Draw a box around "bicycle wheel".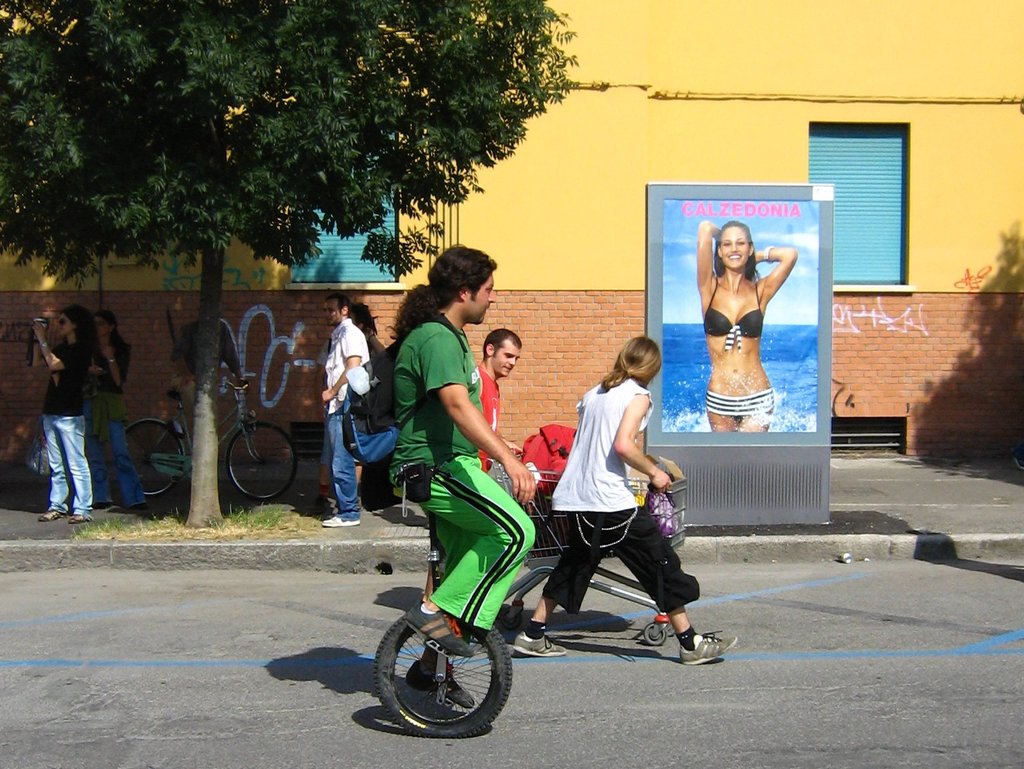
x1=123 y1=421 x2=183 y2=498.
